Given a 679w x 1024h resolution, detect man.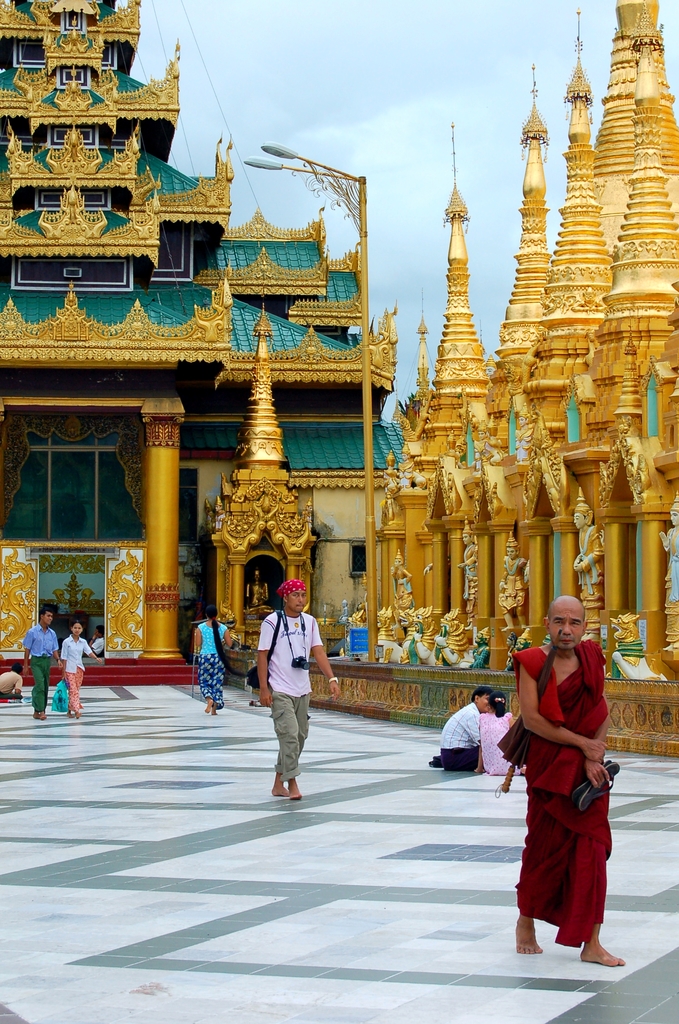
crop(502, 598, 628, 969).
